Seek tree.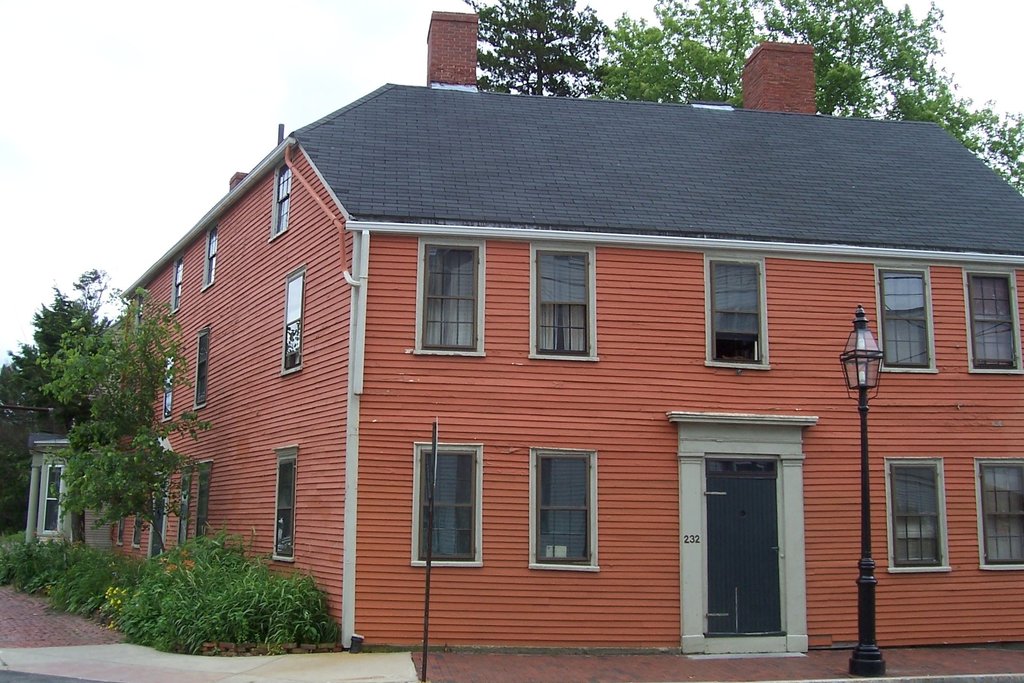
detection(591, 0, 1023, 204).
